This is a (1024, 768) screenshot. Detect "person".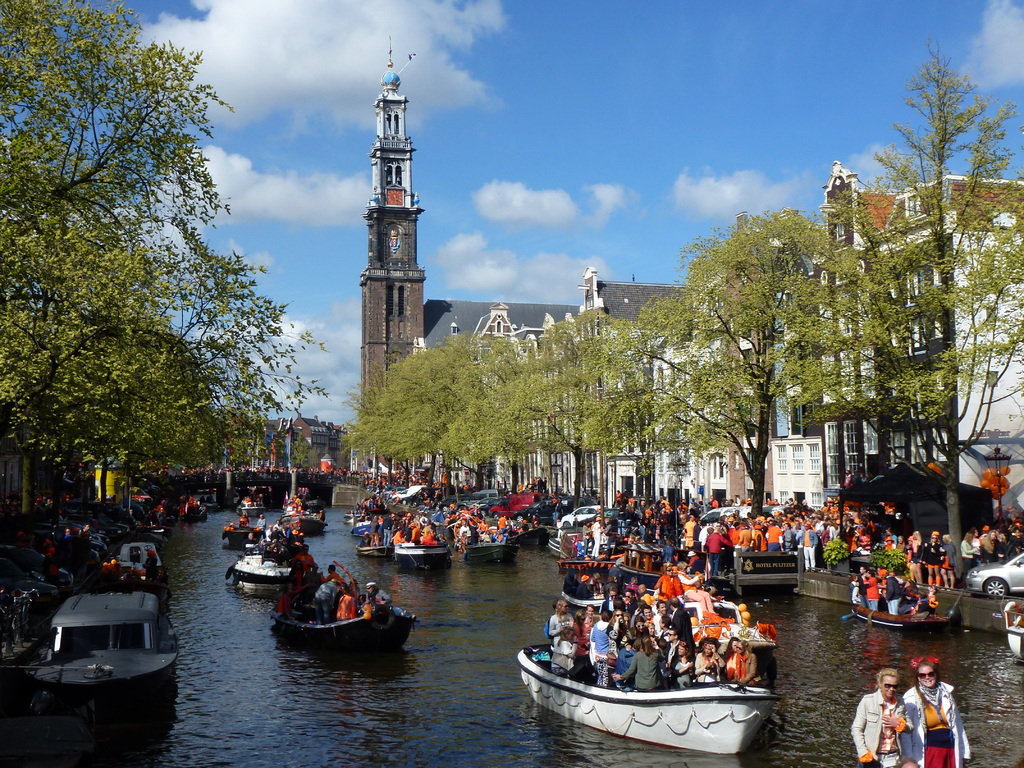
pyautogui.locateOnScreen(671, 641, 697, 689).
